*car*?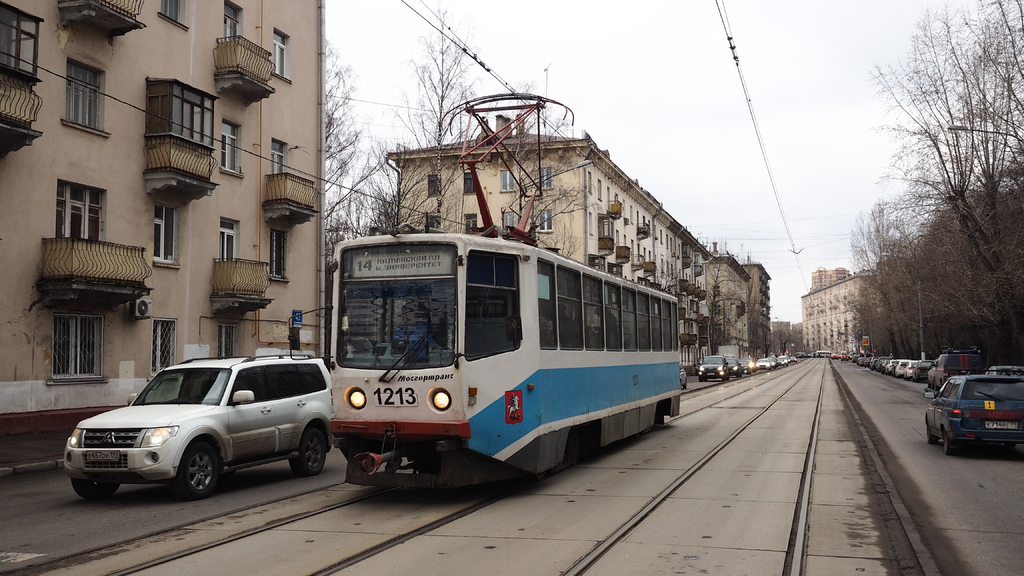
[894, 357, 908, 375]
